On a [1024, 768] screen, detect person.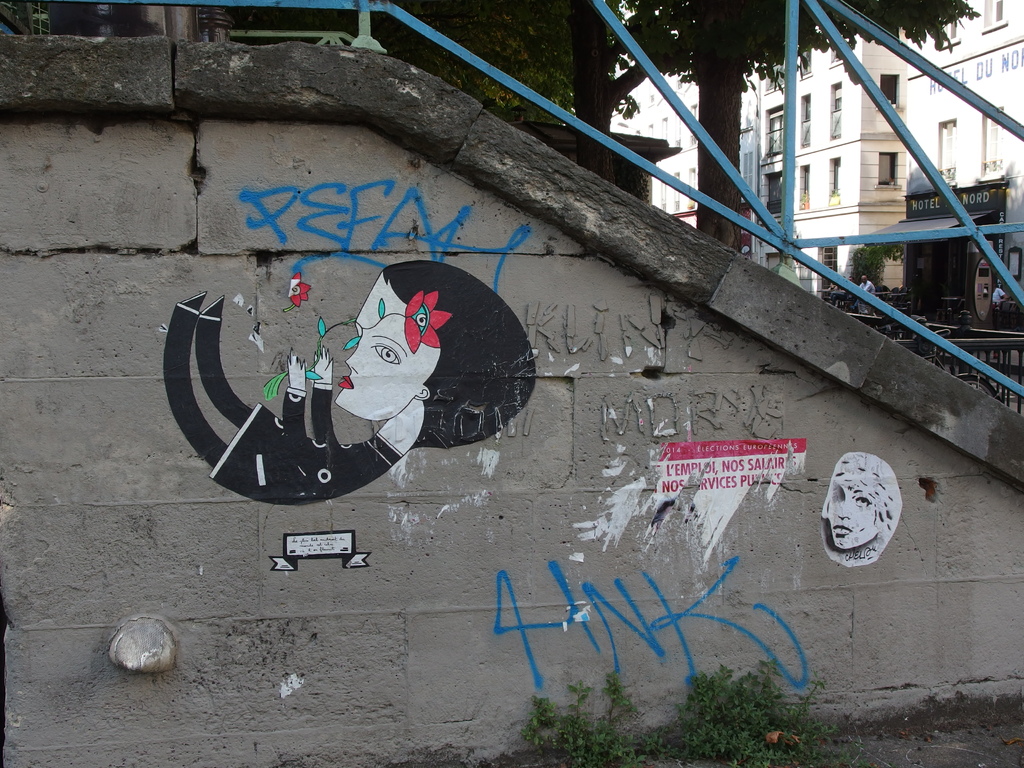
(159, 262, 536, 515).
